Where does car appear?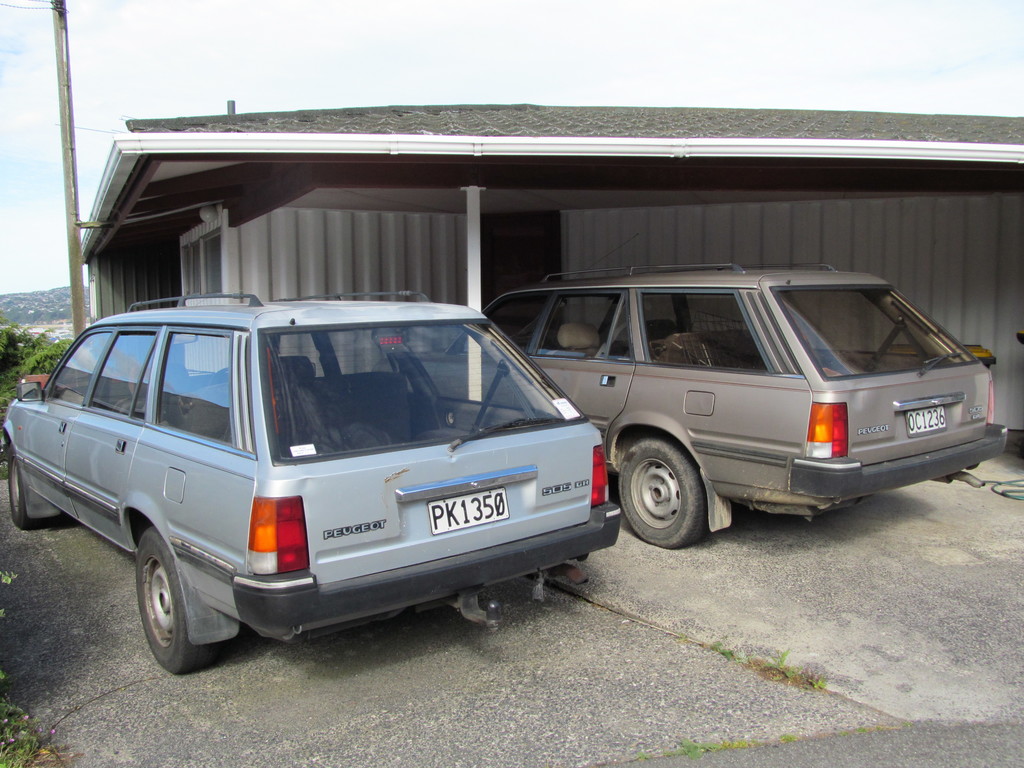
Appears at (x1=375, y1=260, x2=1011, y2=546).
